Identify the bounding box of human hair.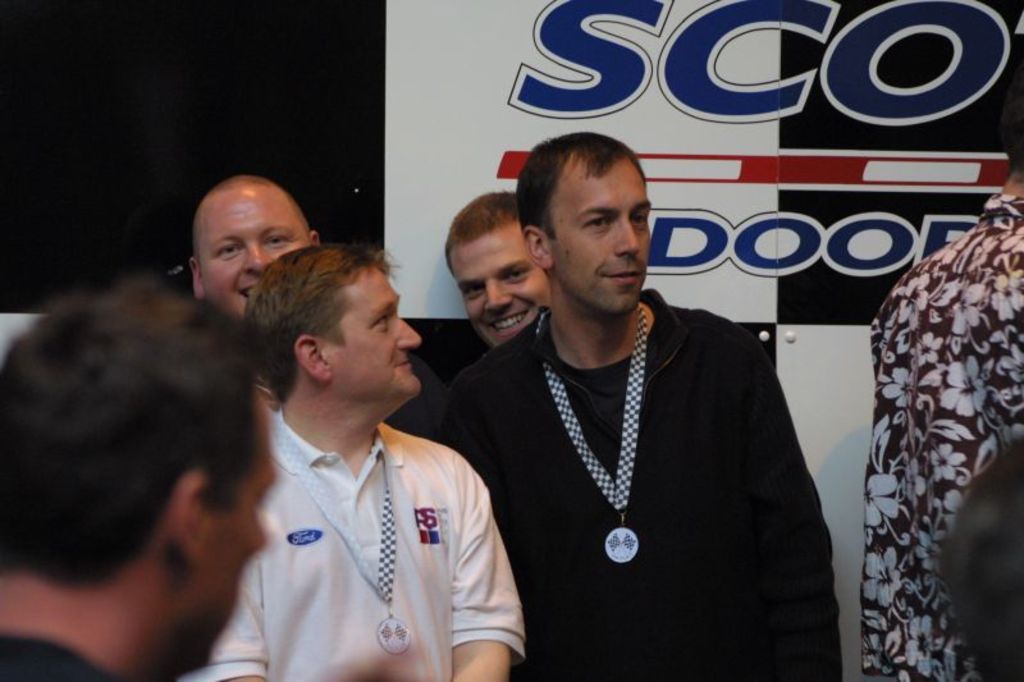
left=520, top=129, right=648, bottom=237.
